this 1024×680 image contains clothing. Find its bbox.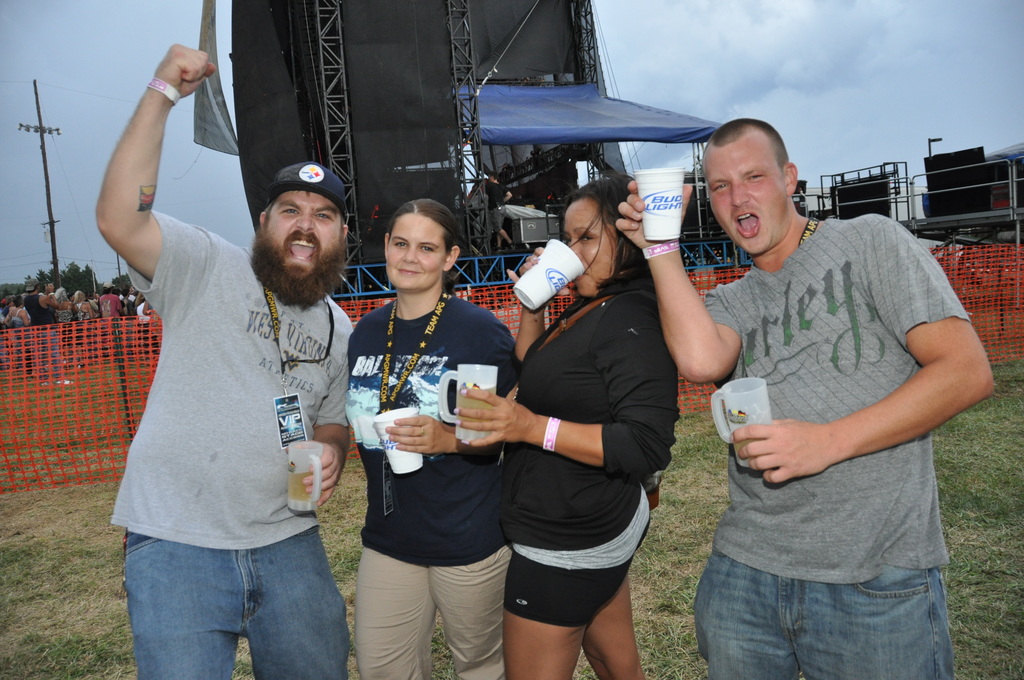
Rect(698, 213, 968, 679).
